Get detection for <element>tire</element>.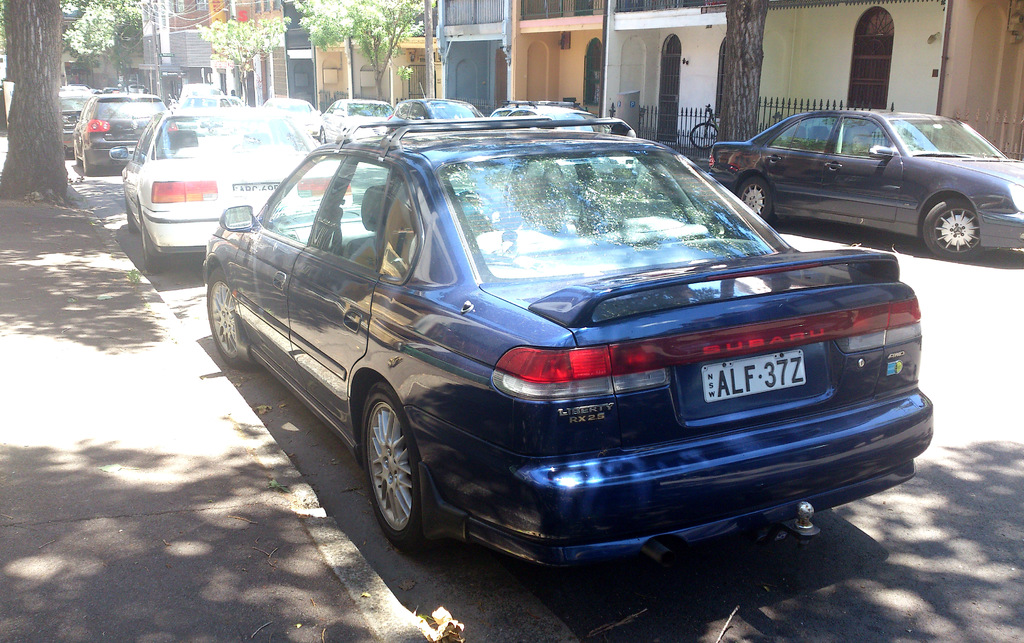
Detection: 198, 260, 260, 371.
